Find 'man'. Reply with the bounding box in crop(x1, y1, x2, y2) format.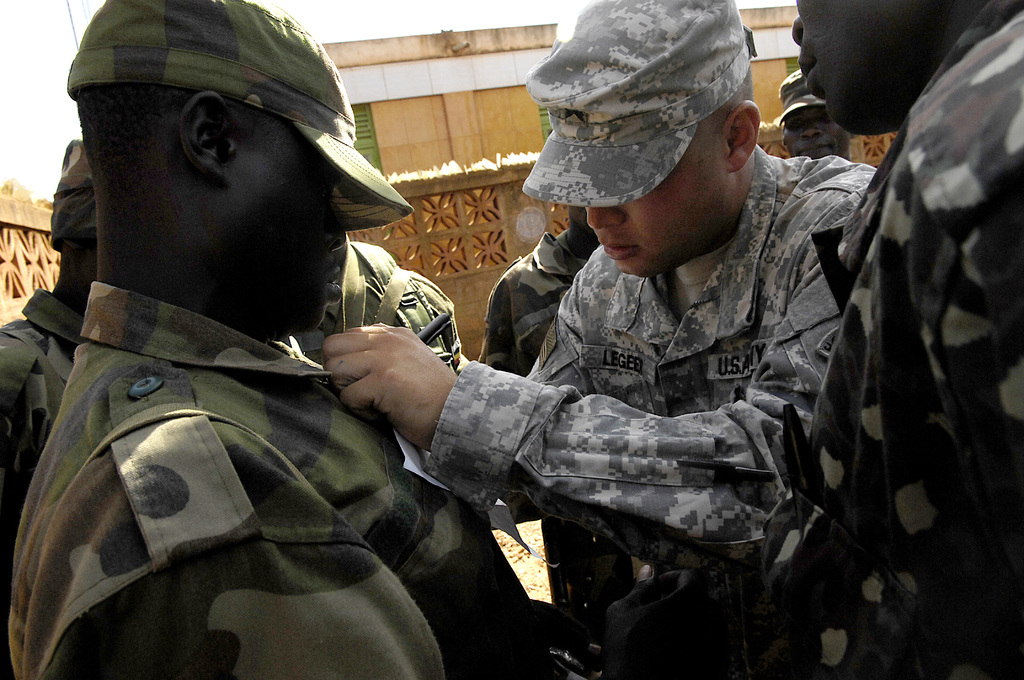
crop(325, 0, 876, 679).
